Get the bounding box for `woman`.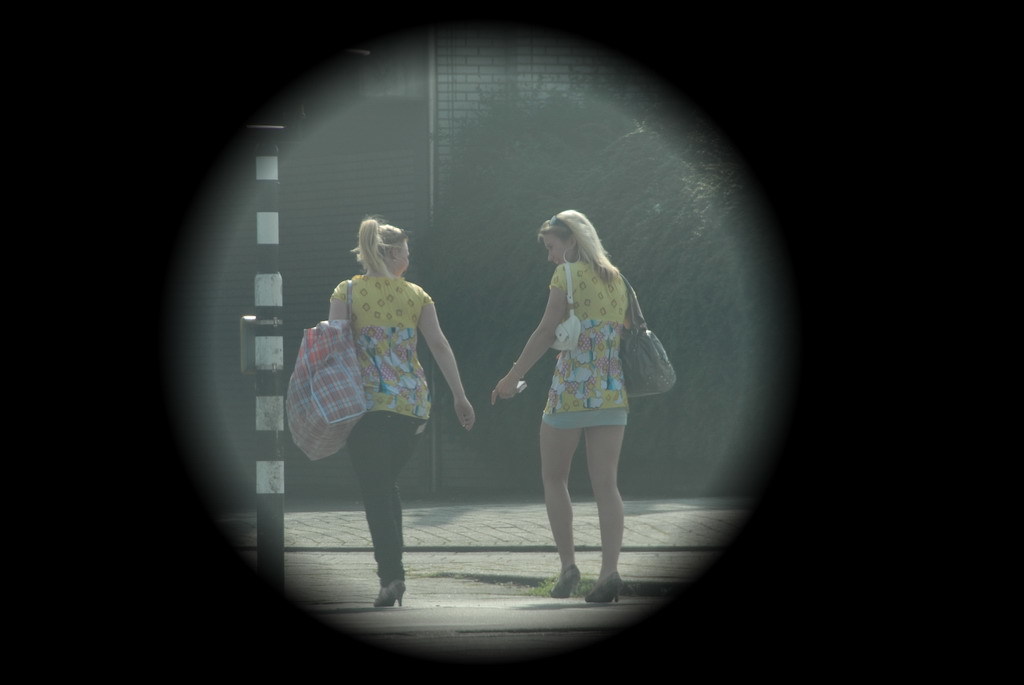
l=294, t=202, r=467, b=613.
